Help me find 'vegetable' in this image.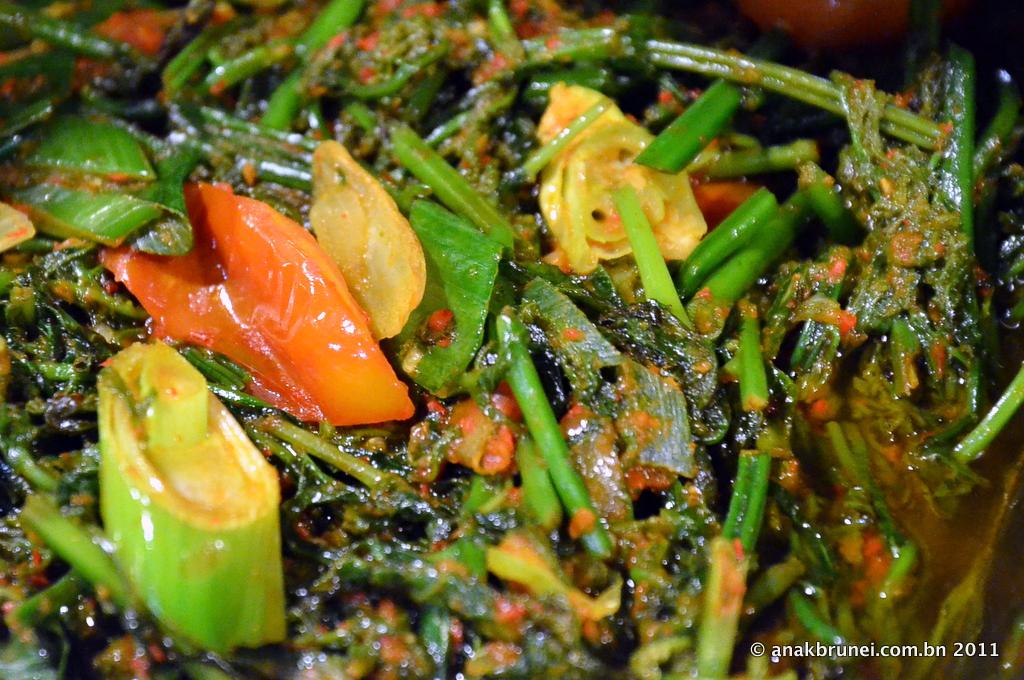
Found it: 539, 85, 704, 274.
